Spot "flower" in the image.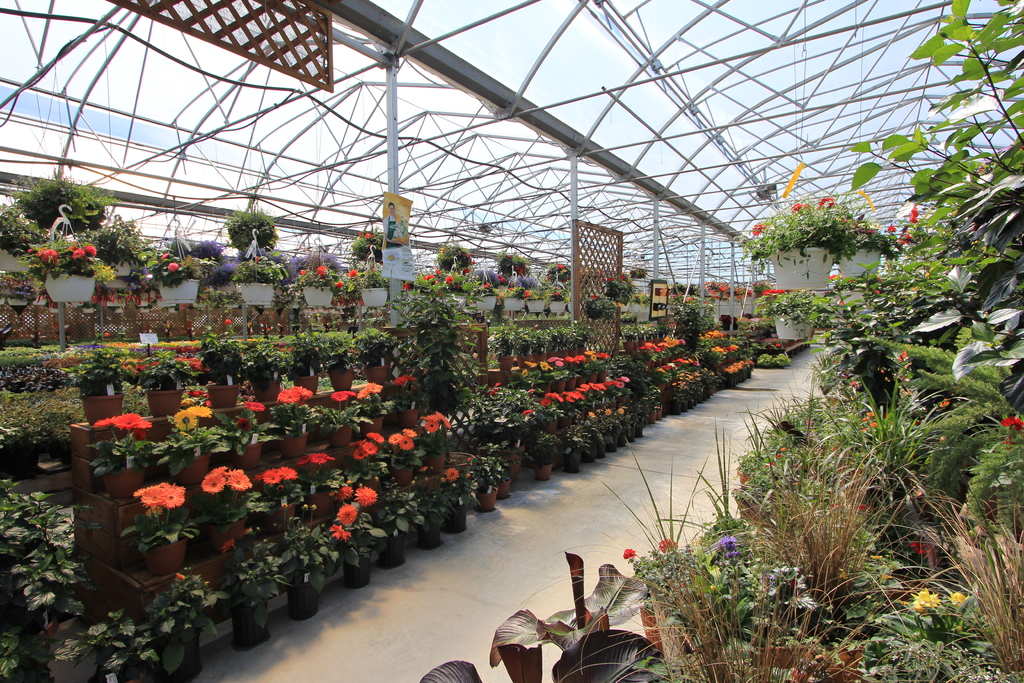
"flower" found at 621, 547, 636, 558.
